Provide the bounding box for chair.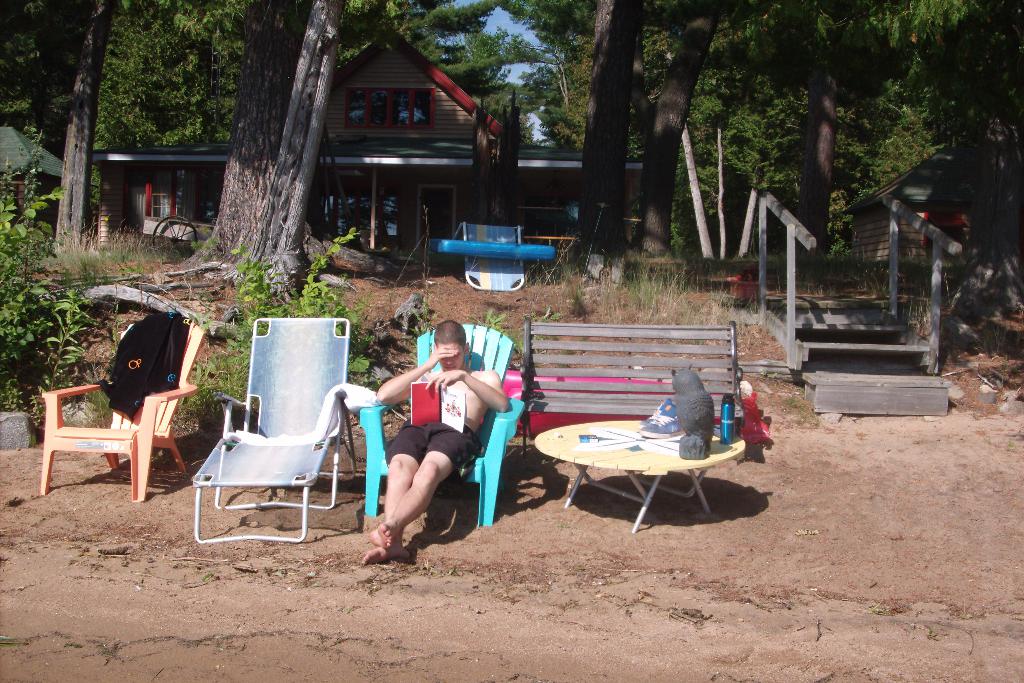
<region>355, 323, 527, 528</region>.
